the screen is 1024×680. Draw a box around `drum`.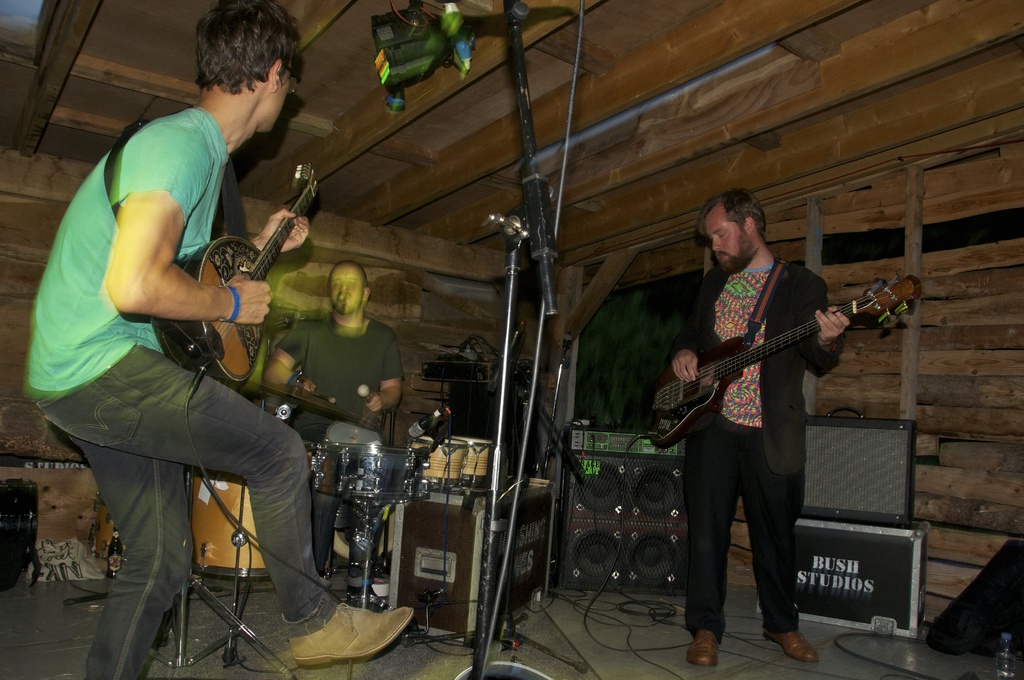
pyautogui.locateOnScreen(310, 445, 428, 505).
